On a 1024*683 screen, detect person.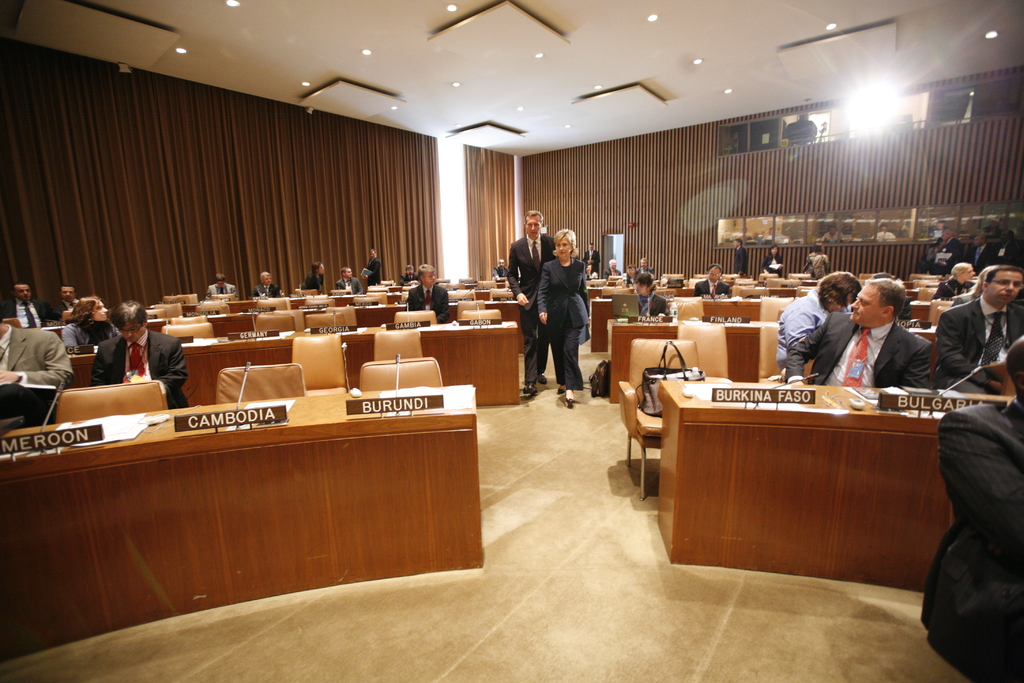
936, 264, 1023, 394.
